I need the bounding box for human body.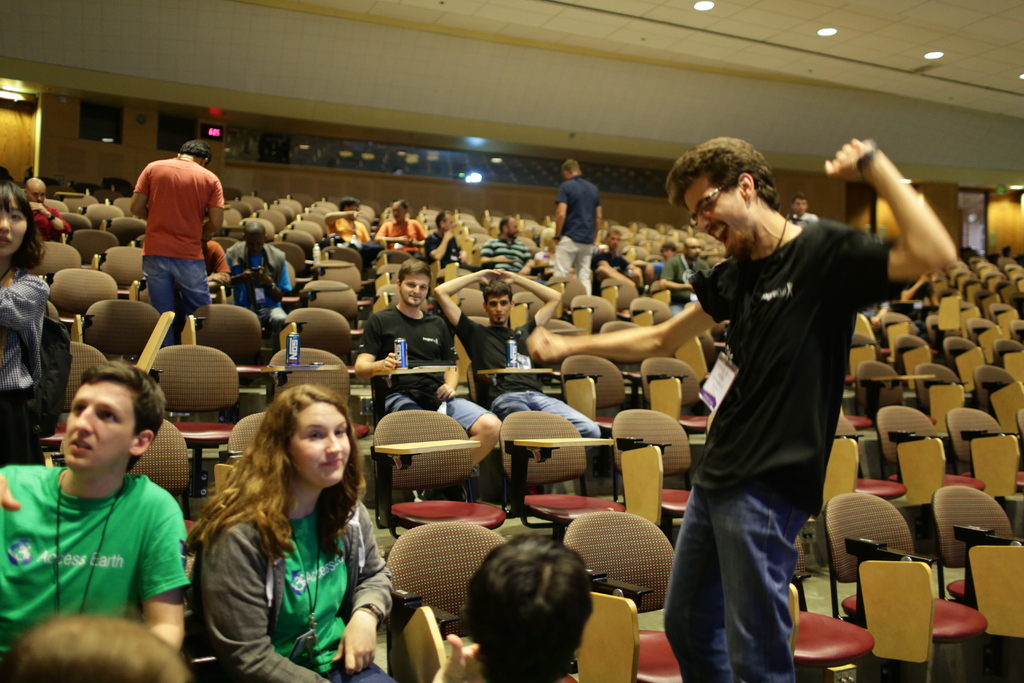
Here it is: rect(432, 532, 593, 682).
